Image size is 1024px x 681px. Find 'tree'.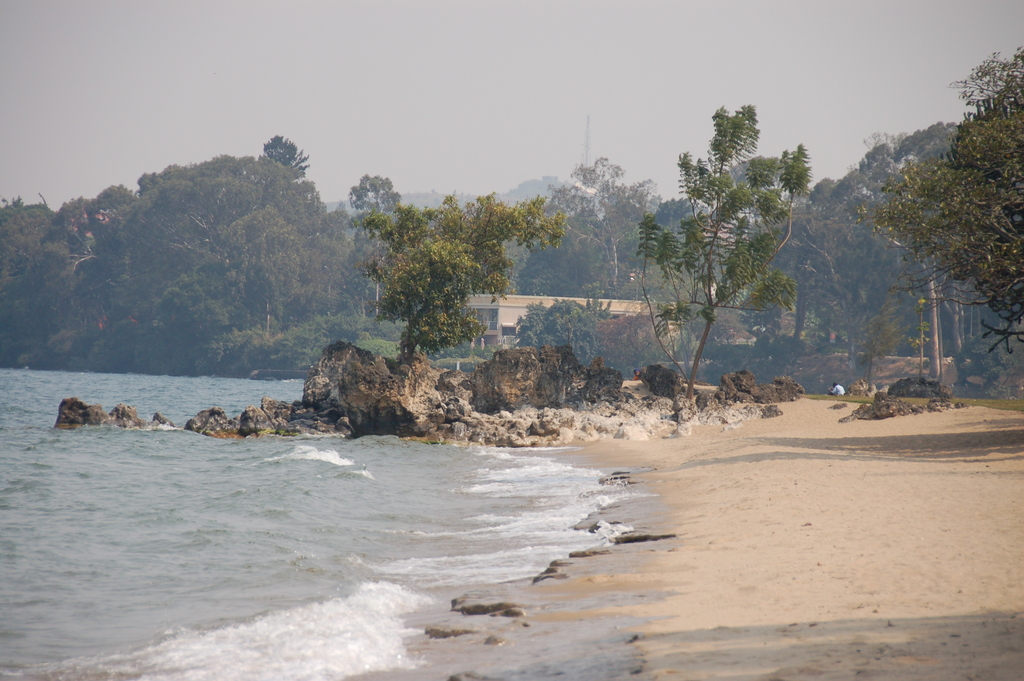
<bbox>639, 97, 819, 408</bbox>.
